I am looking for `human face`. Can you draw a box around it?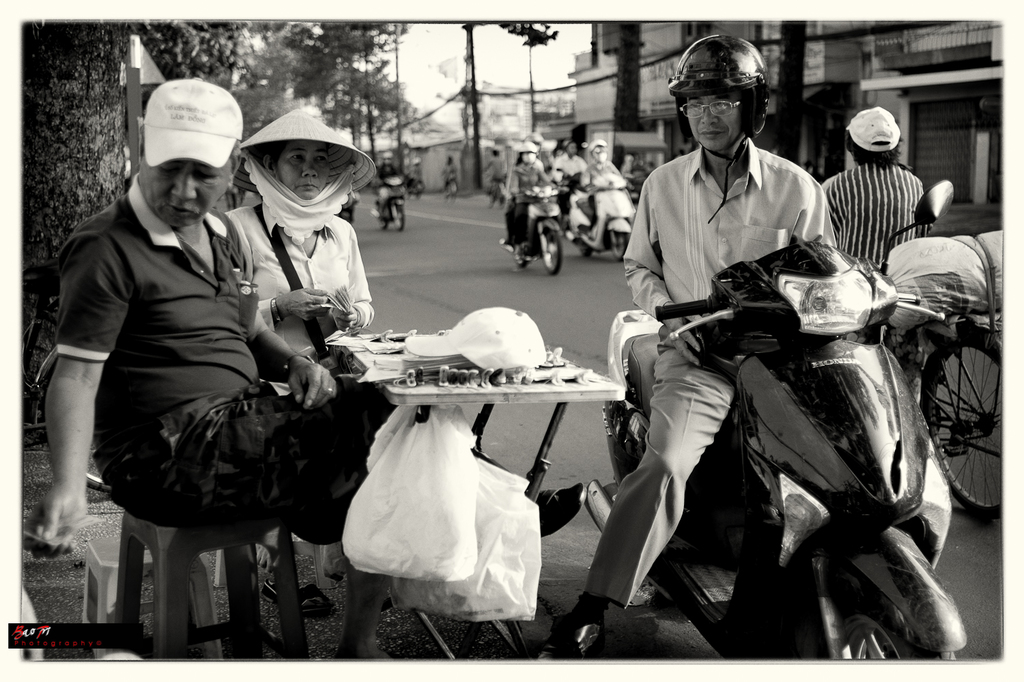
Sure, the bounding box is bbox=[276, 143, 329, 203].
